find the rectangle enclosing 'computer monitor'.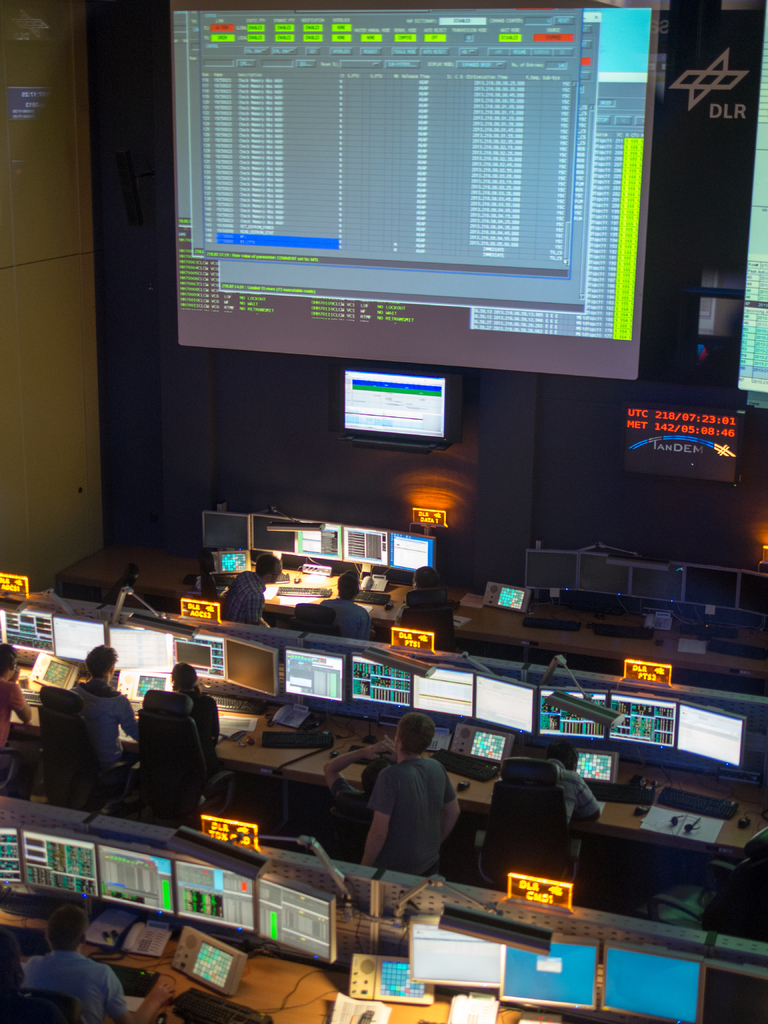
[left=597, top=946, right=701, bottom=1023].
